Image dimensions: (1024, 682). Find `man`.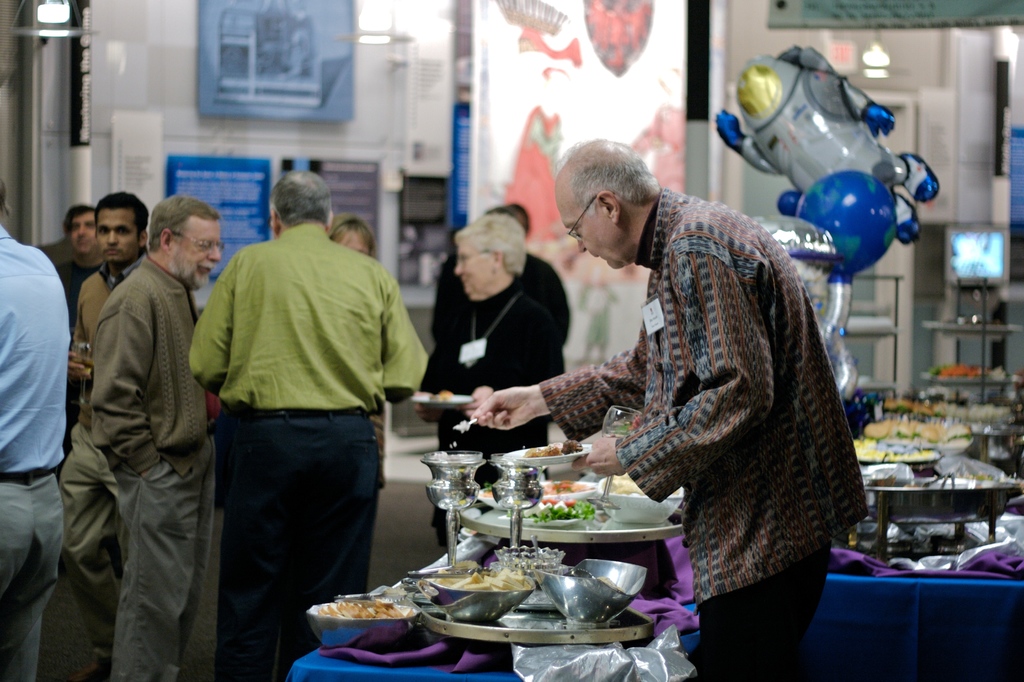
left=188, top=171, right=426, bottom=663.
